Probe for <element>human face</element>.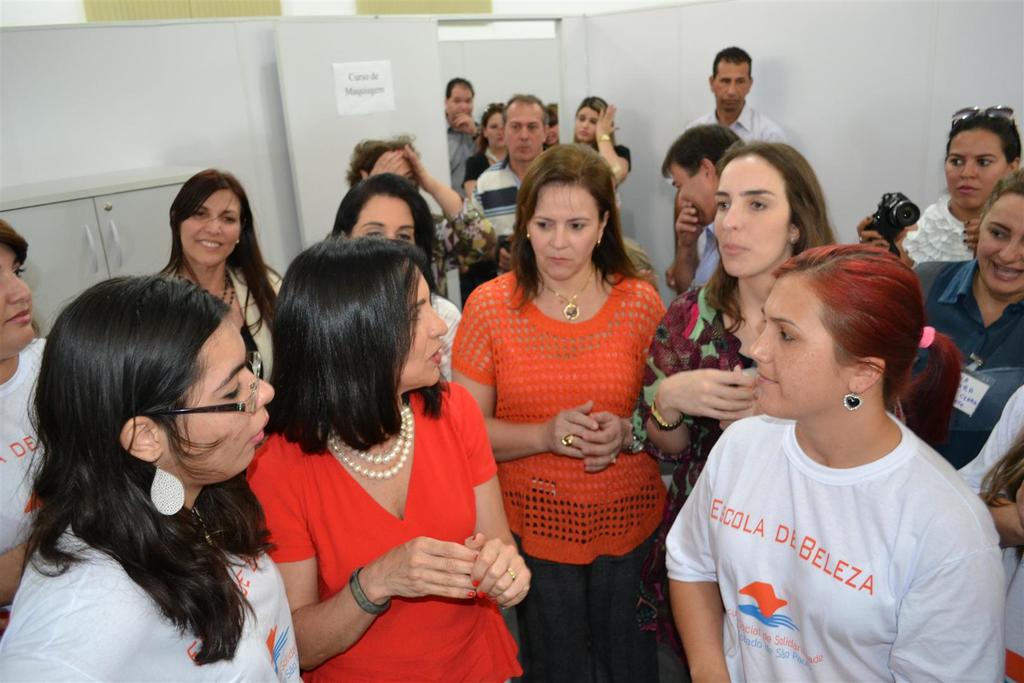
Probe result: detection(530, 179, 594, 278).
